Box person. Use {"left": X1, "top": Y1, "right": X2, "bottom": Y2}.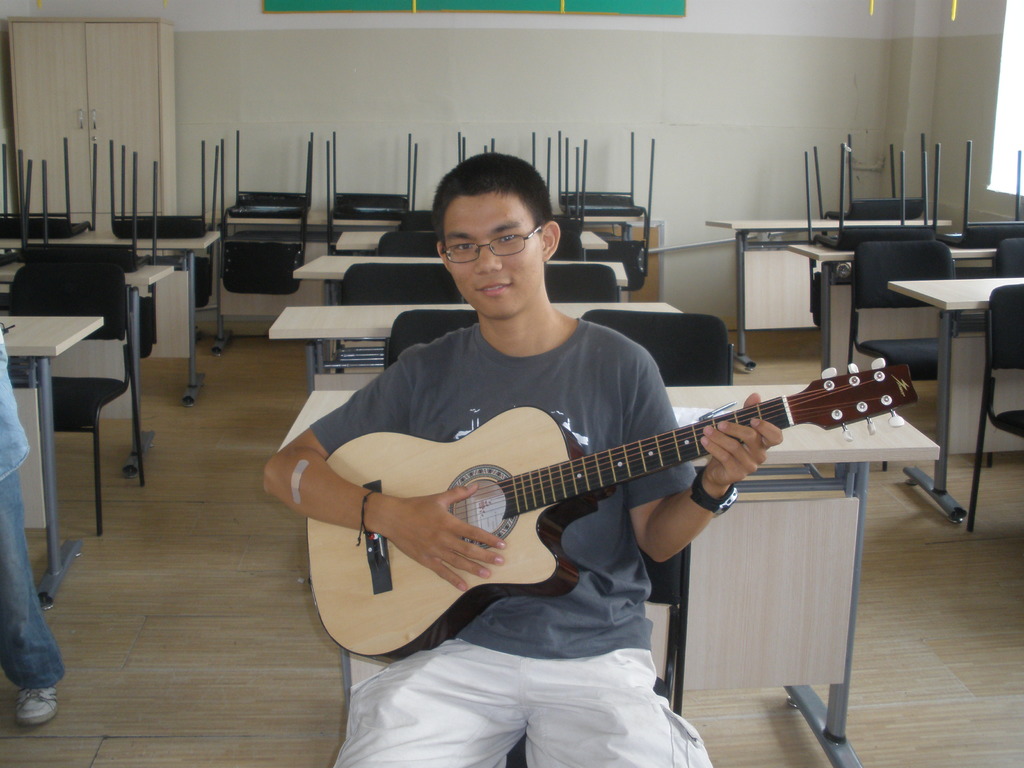
{"left": 265, "top": 151, "right": 786, "bottom": 767}.
